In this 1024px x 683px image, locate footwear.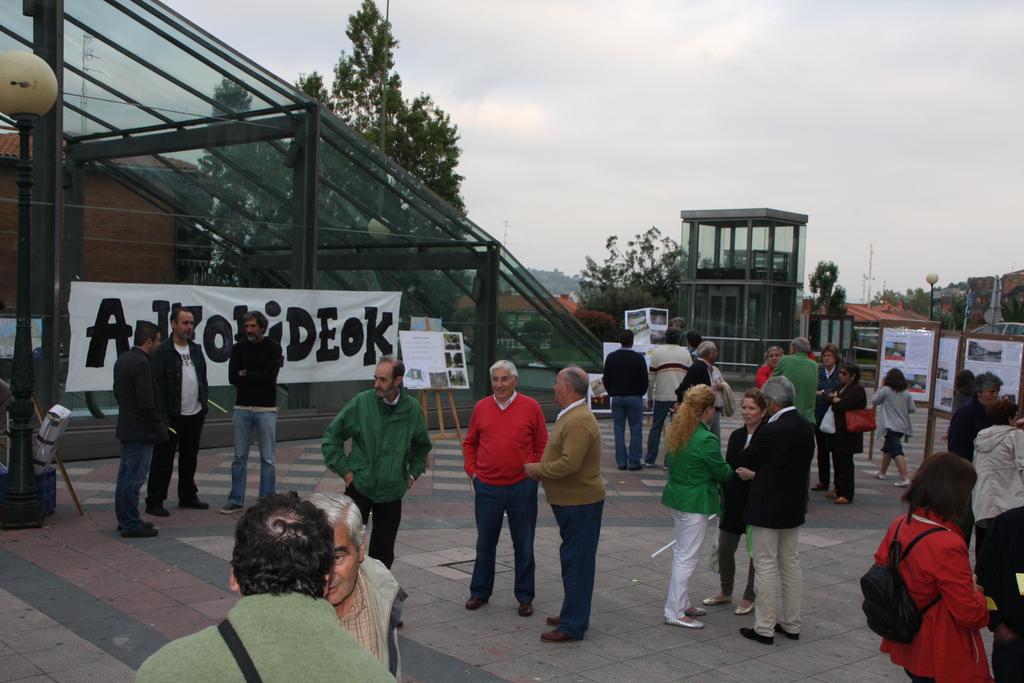
Bounding box: detection(700, 593, 729, 605).
